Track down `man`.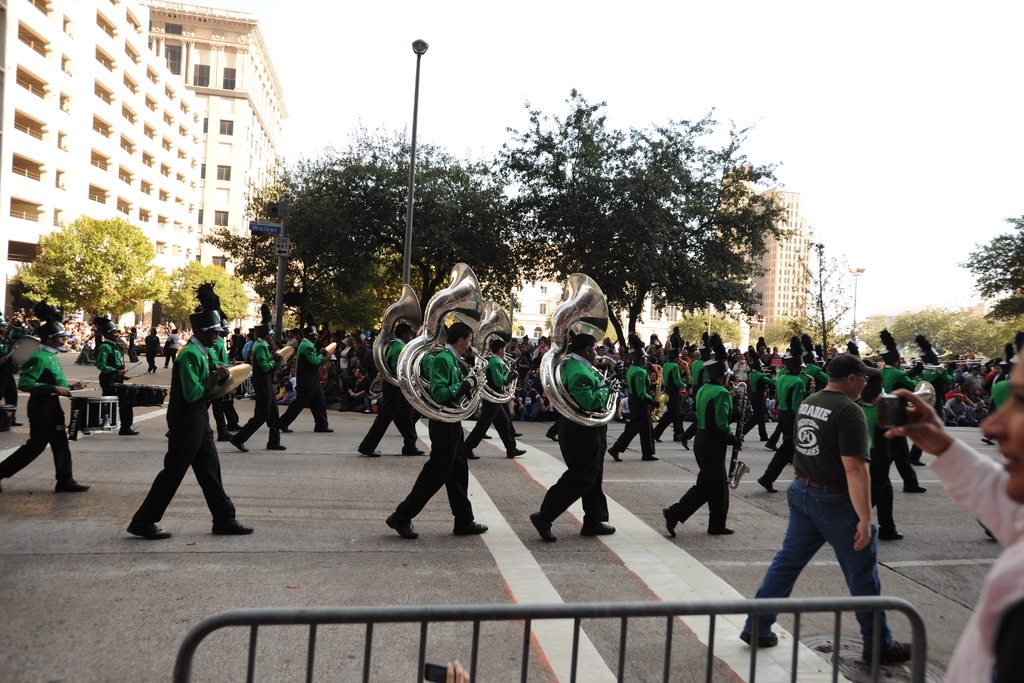
Tracked to region(161, 327, 189, 368).
